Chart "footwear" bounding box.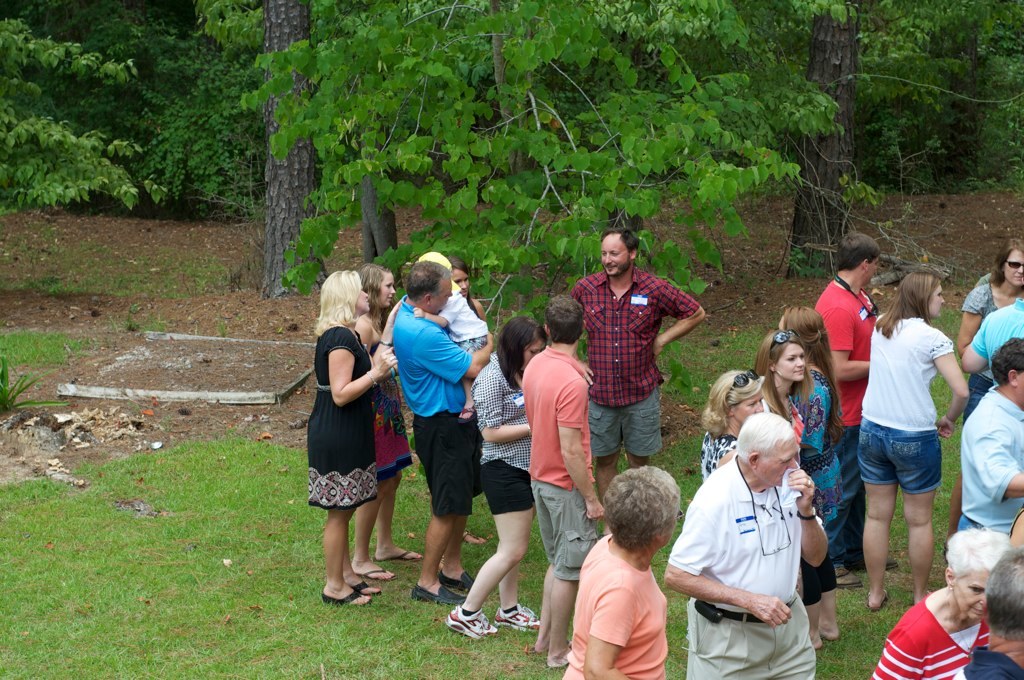
Charted: box(496, 600, 541, 632).
